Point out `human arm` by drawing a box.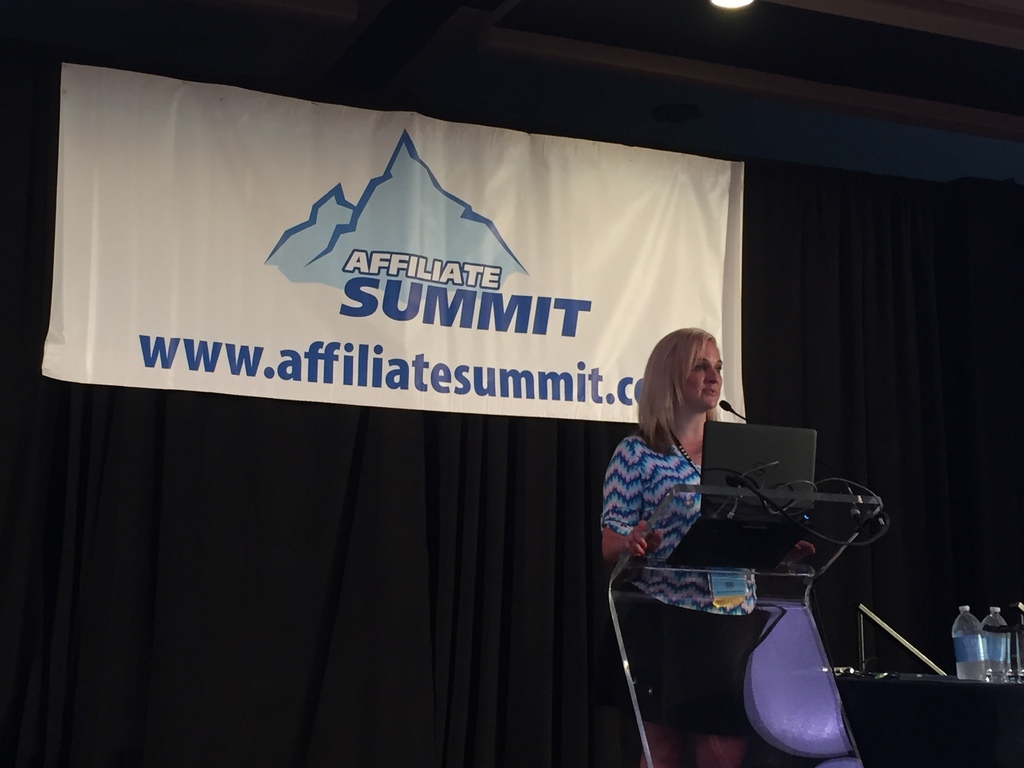
crop(599, 433, 672, 569).
